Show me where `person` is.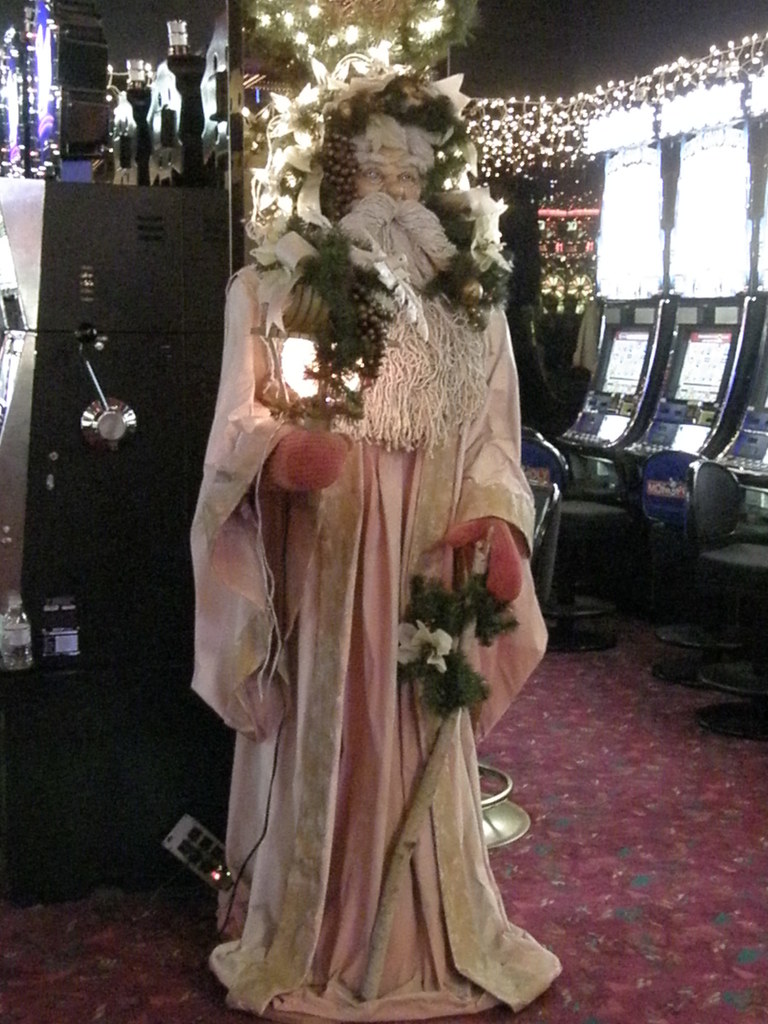
`person` is at BBox(204, 81, 540, 1023).
